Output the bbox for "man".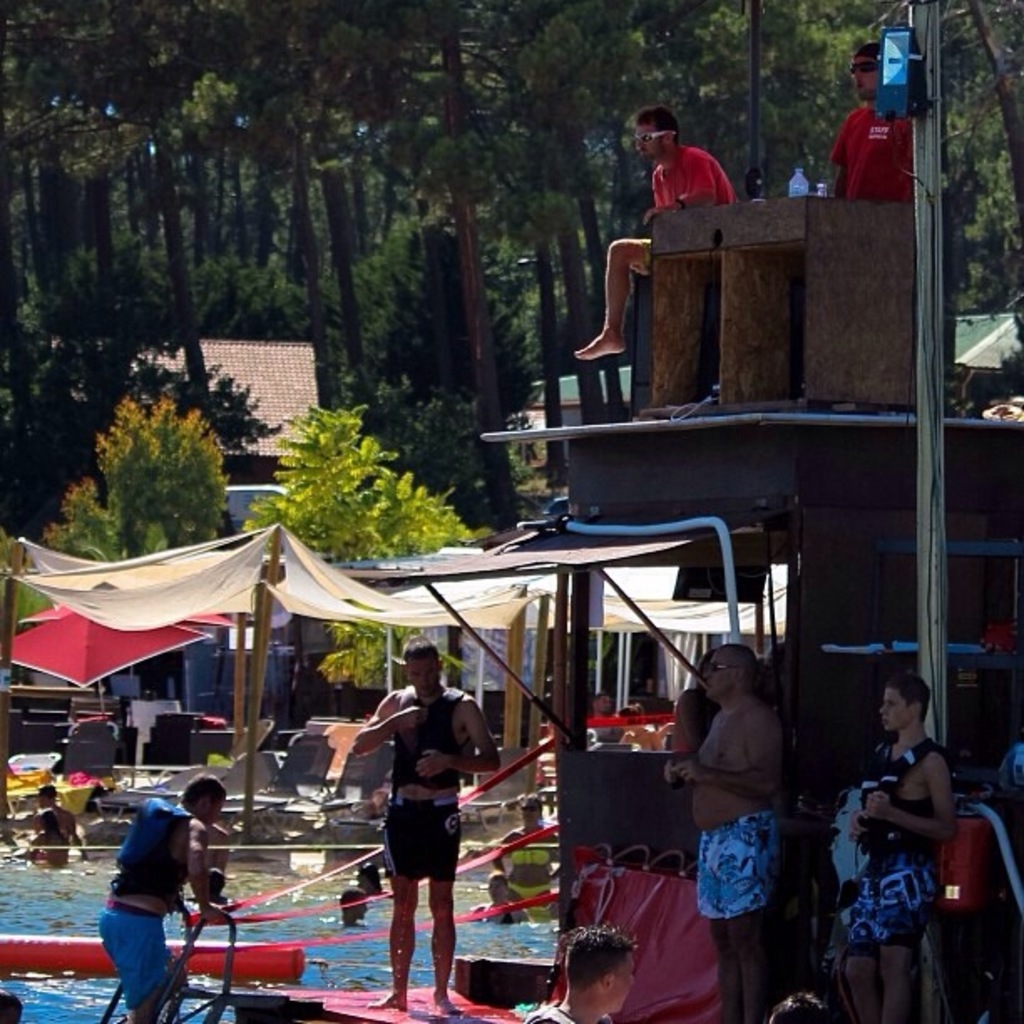
detection(522, 925, 637, 1022).
